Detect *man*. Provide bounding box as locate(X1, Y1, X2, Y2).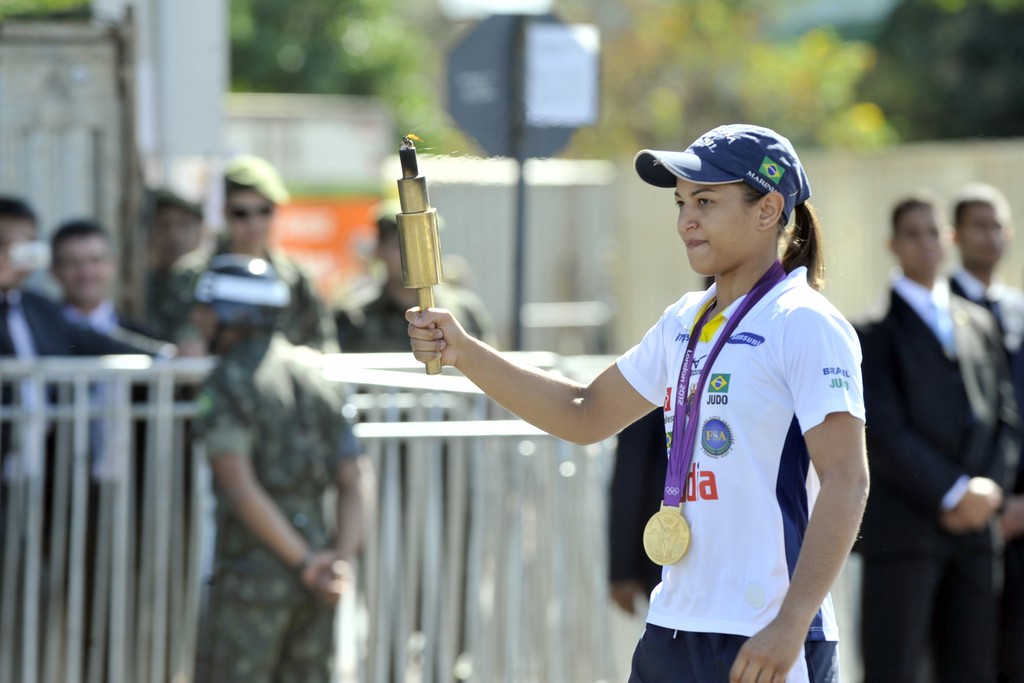
locate(0, 194, 152, 358).
